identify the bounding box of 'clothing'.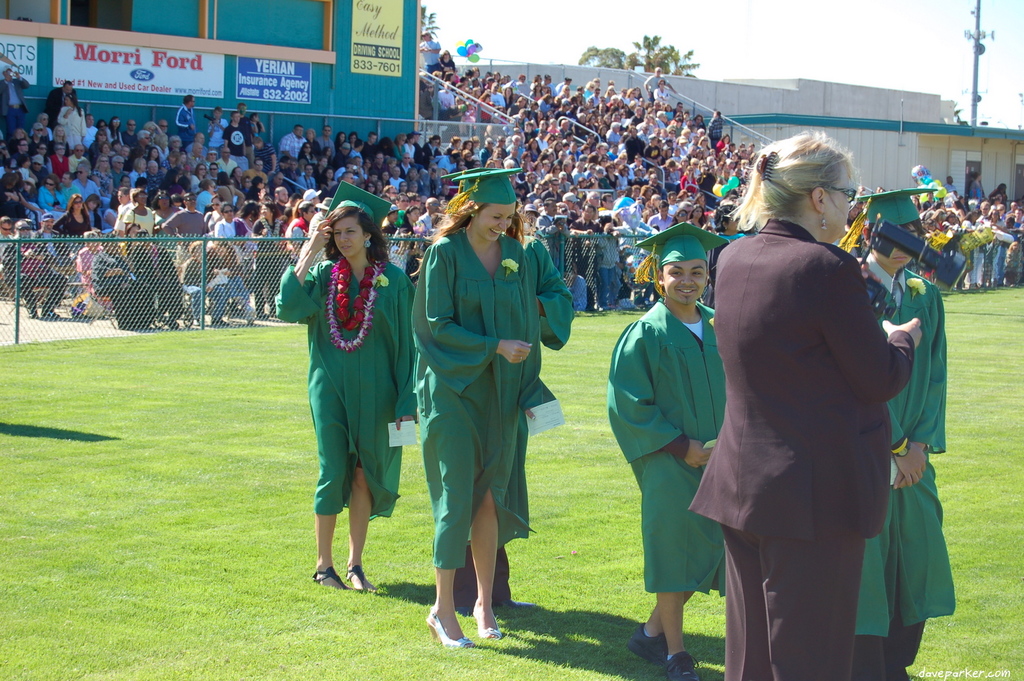
x1=602, y1=171, x2=622, y2=186.
